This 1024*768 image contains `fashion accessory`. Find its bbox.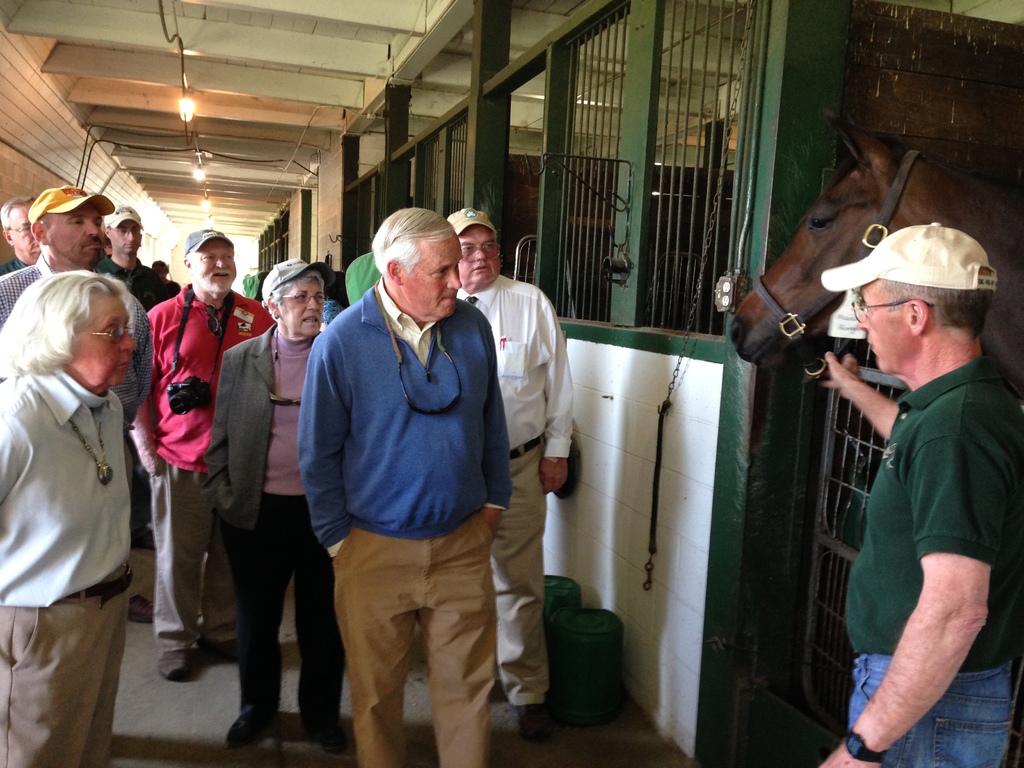
<bbox>822, 220, 1000, 290</bbox>.
